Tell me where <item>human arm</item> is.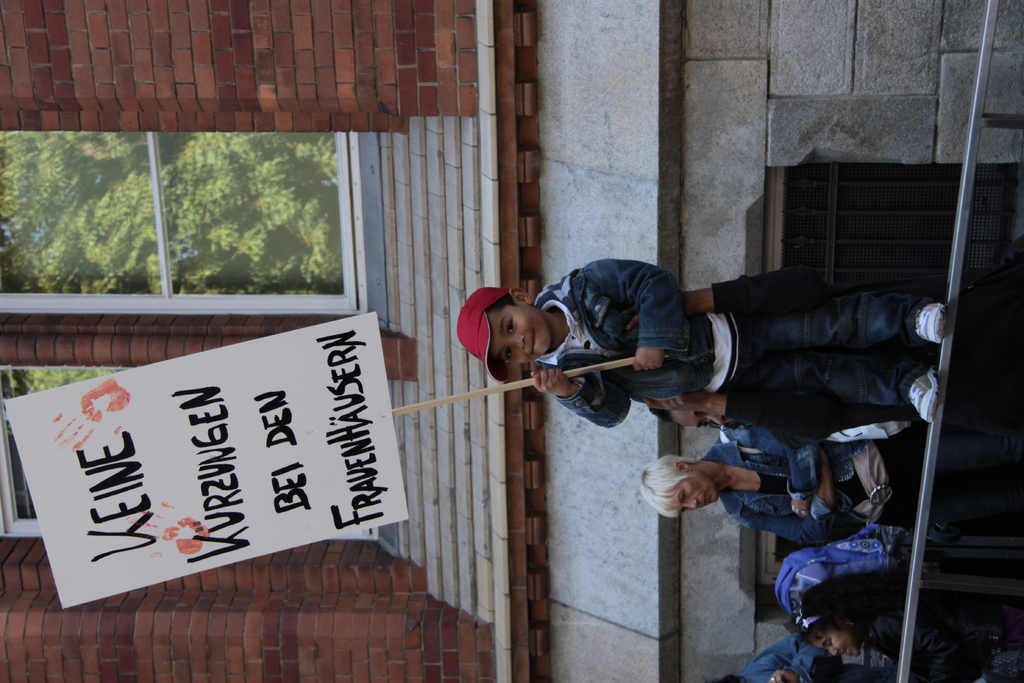
<item>human arm</item> is at bbox(645, 392, 840, 445).
